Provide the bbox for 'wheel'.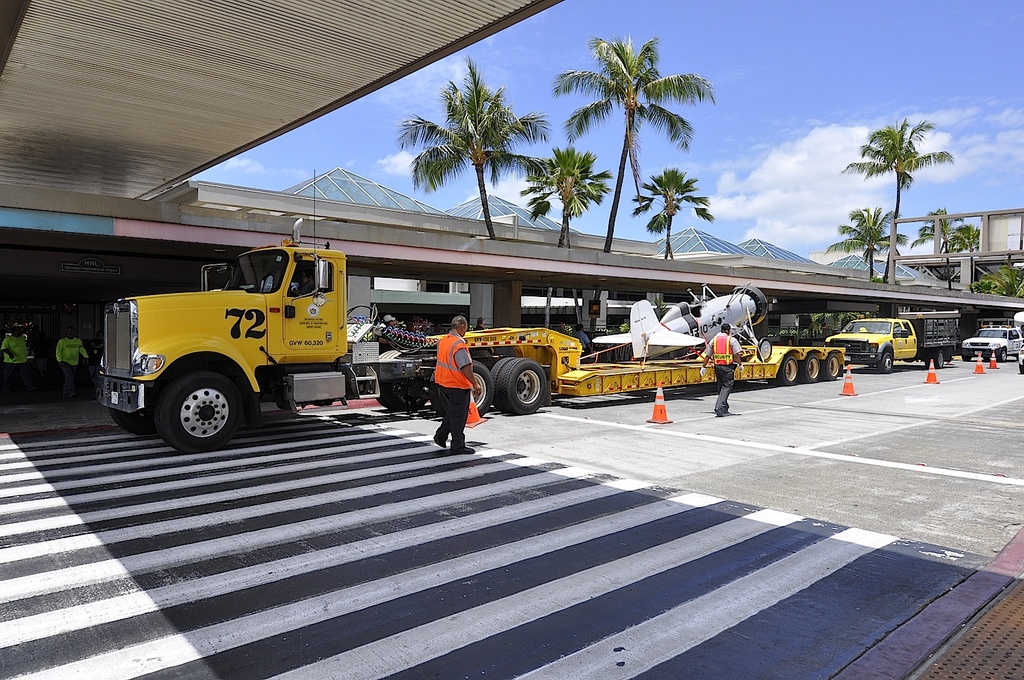
x1=468 y1=361 x2=491 y2=406.
